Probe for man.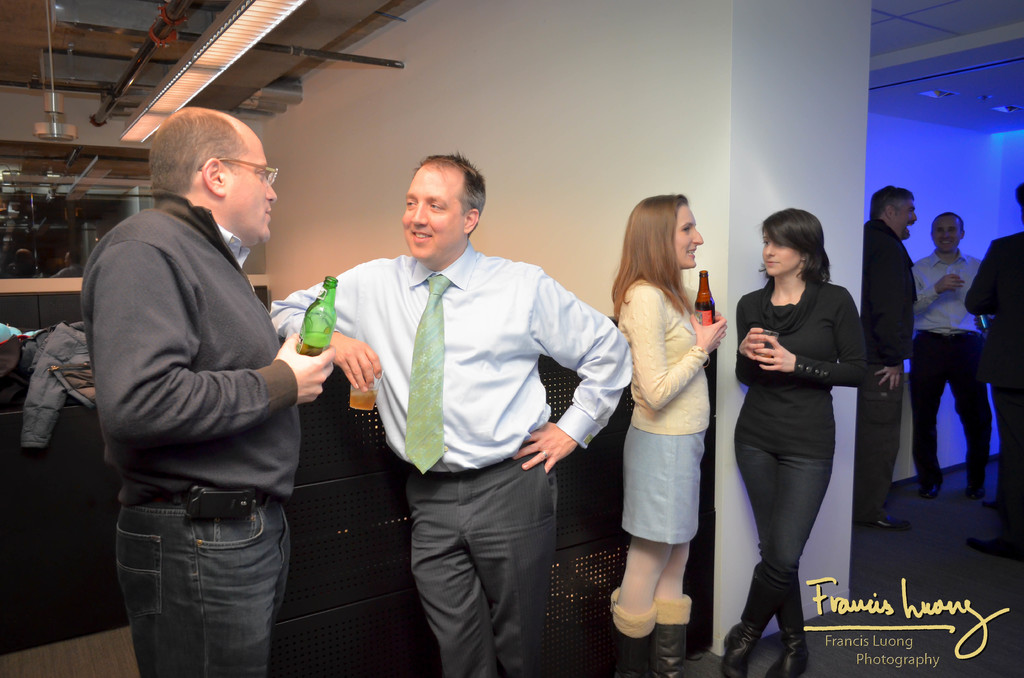
Probe result: region(957, 177, 1023, 501).
